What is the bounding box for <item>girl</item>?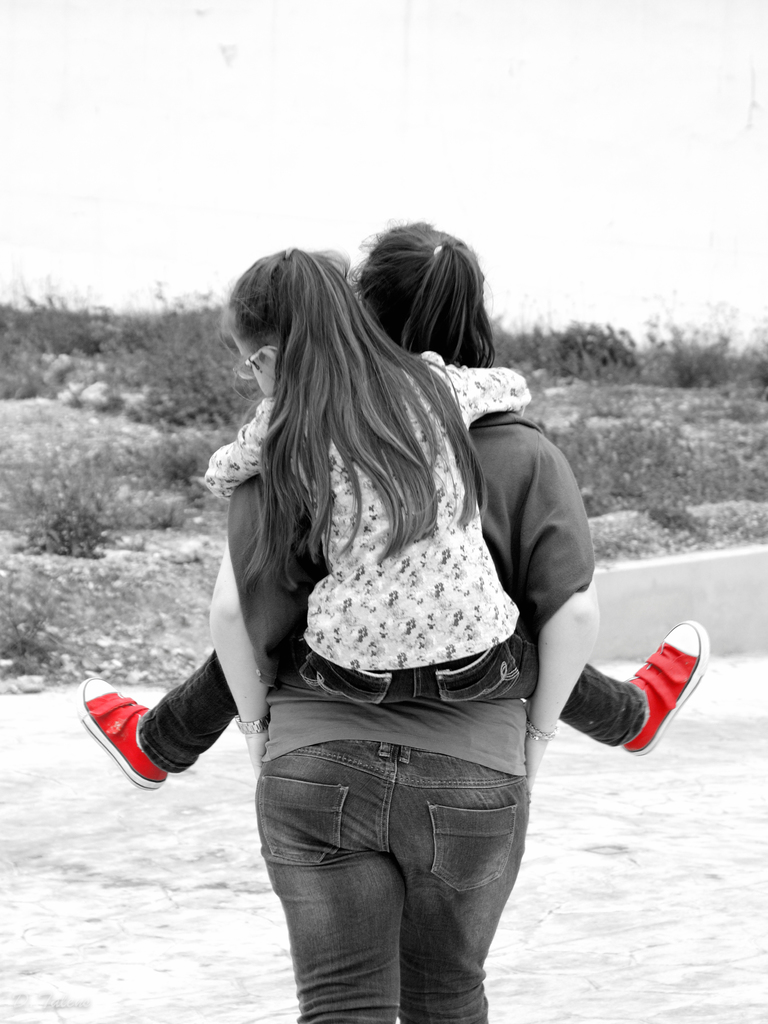
box(75, 248, 719, 799).
